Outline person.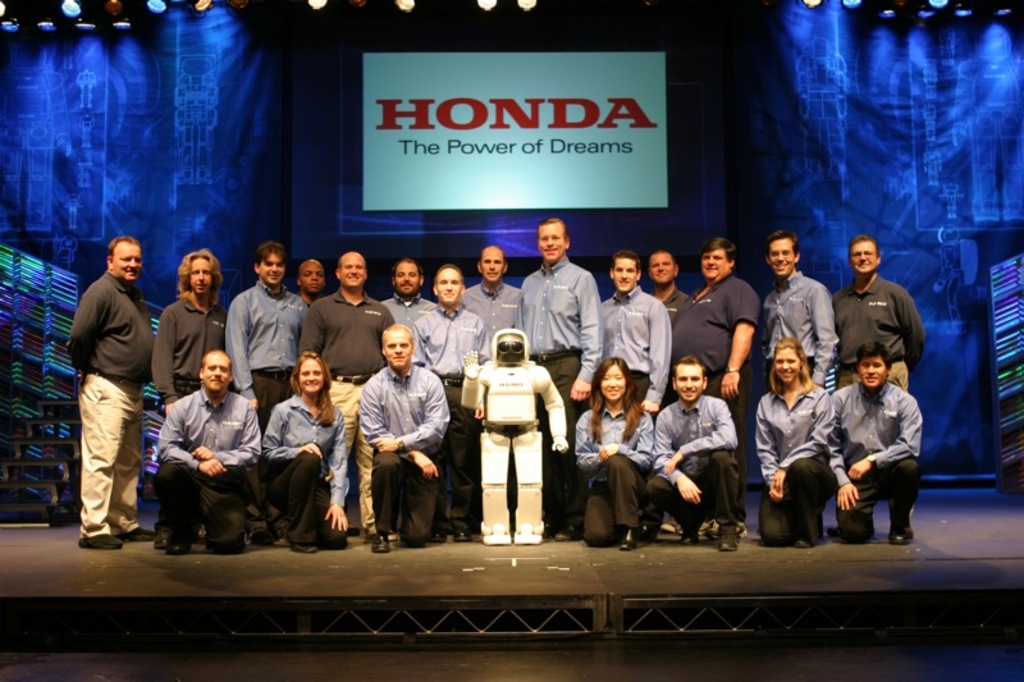
Outline: {"left": 225, "top": 239, "right": 307, "bottom": 420}.
